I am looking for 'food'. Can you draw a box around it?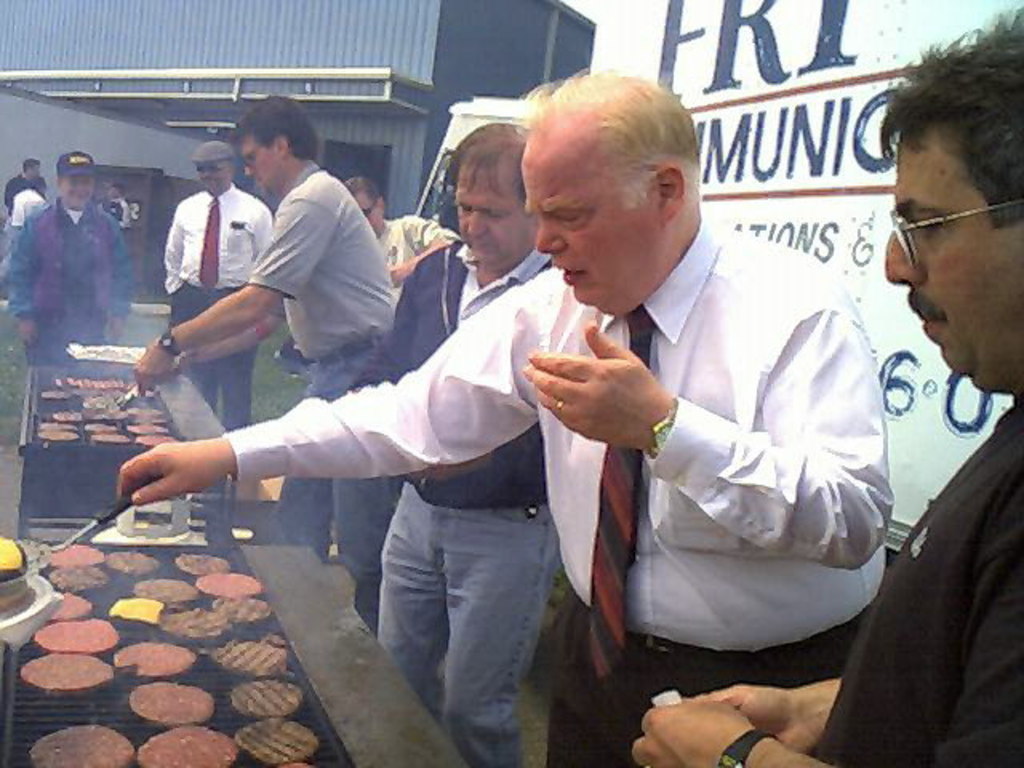
Sure, the bounding box is pyautogui.locateOnScreen(109, 592, 170, 626).
